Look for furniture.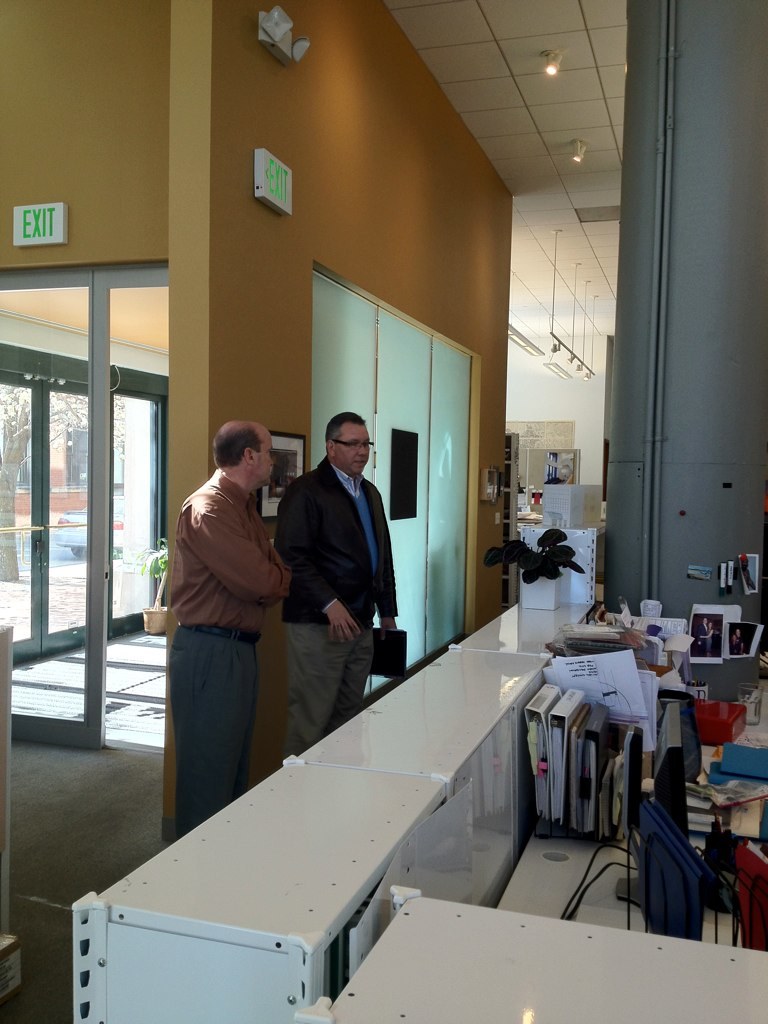
Found: 66:588:604:1023.
